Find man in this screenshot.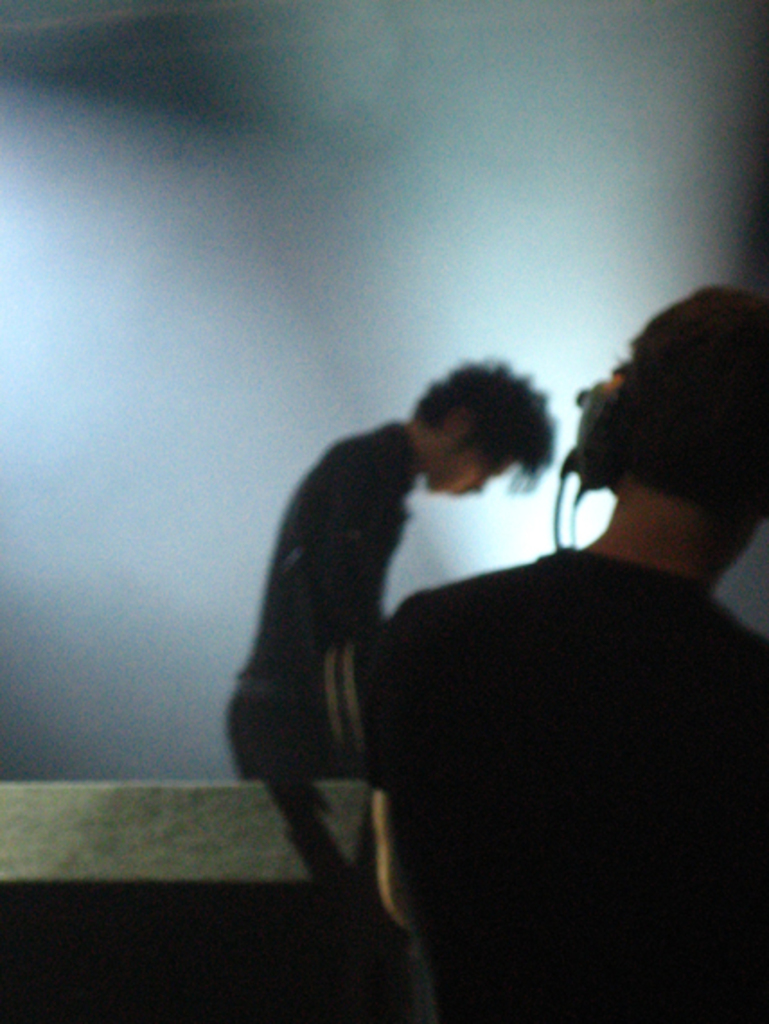
The bounding box for man is 361:282:767:1022.
